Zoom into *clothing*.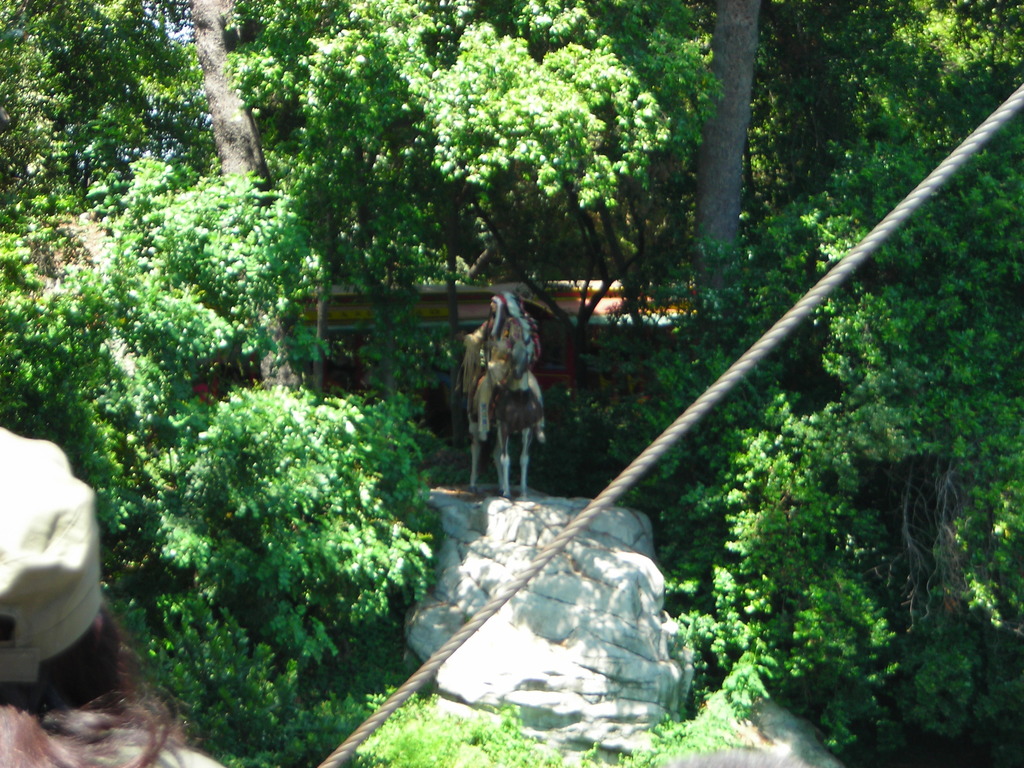
Zoom target: bbox=(460, 291, 532, 403).
